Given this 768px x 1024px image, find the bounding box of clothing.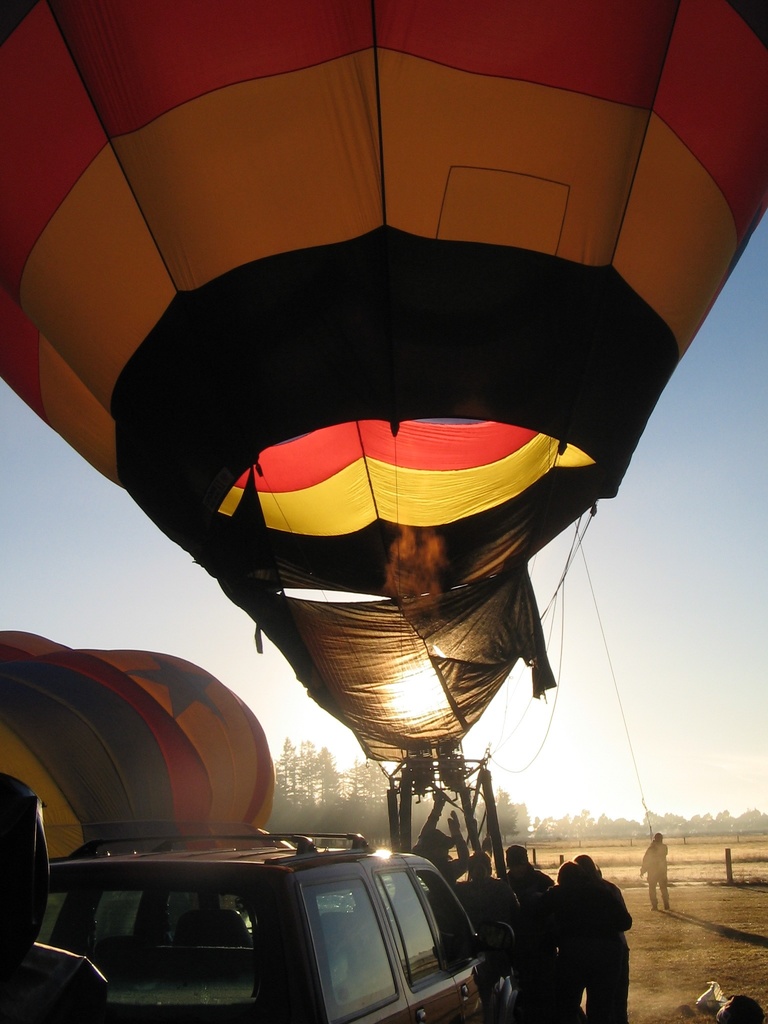
pyautogui.locateOnScreen(453, 877, 520, 929).
